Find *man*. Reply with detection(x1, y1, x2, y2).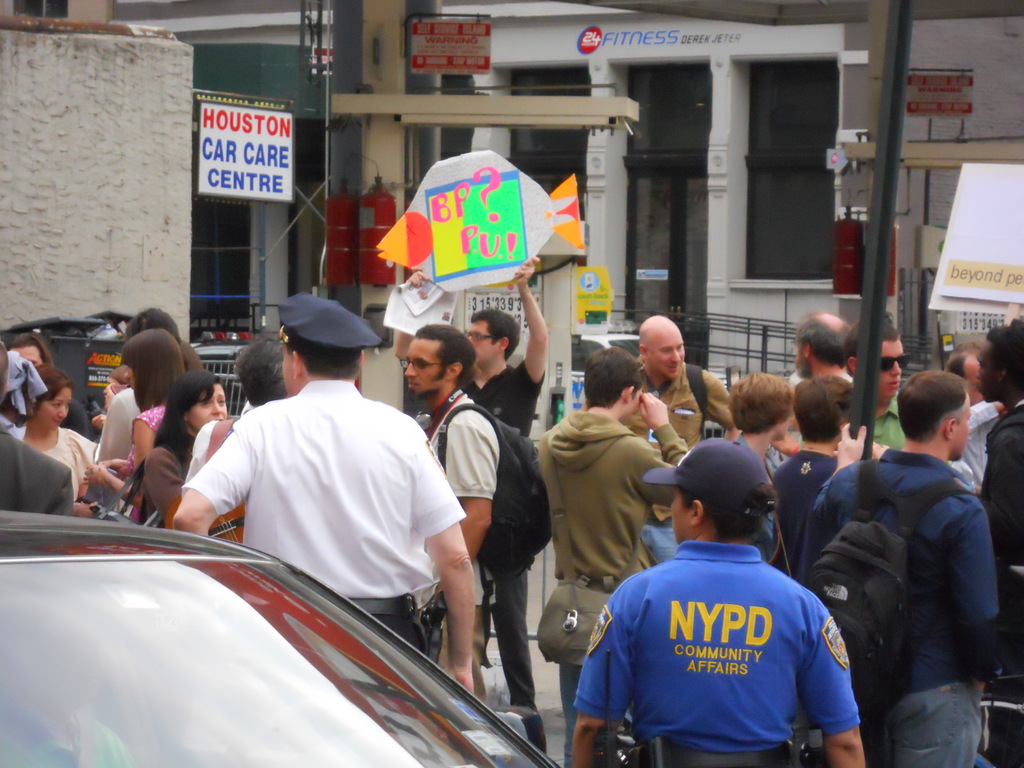
detection(184, 335, 292, 552).
